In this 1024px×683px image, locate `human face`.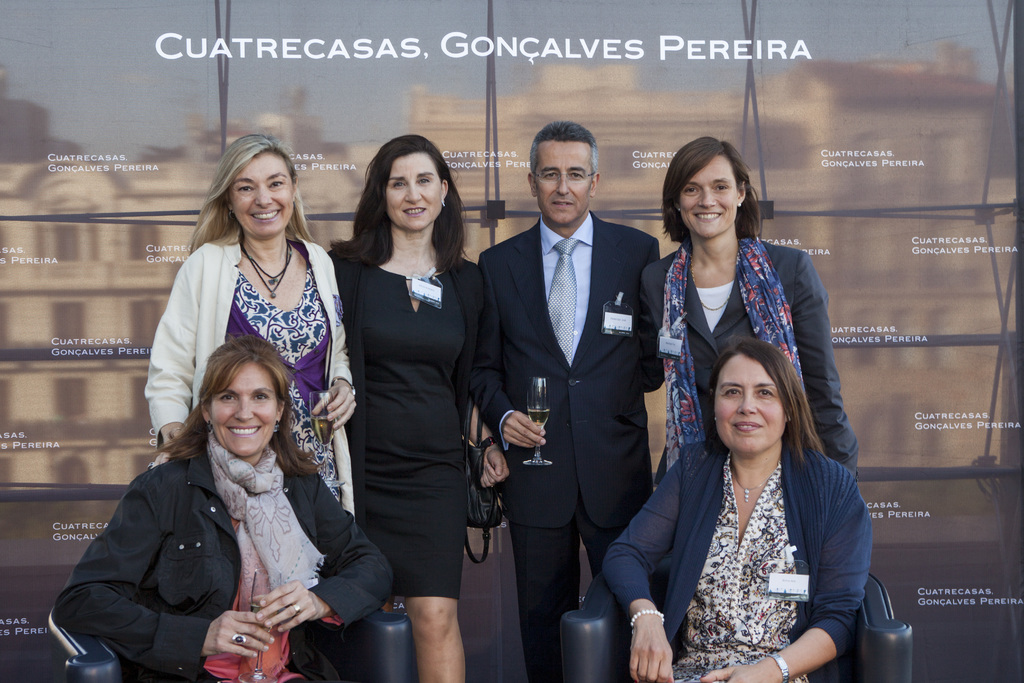
Bounding box: box(227, 155, 294, 239).
